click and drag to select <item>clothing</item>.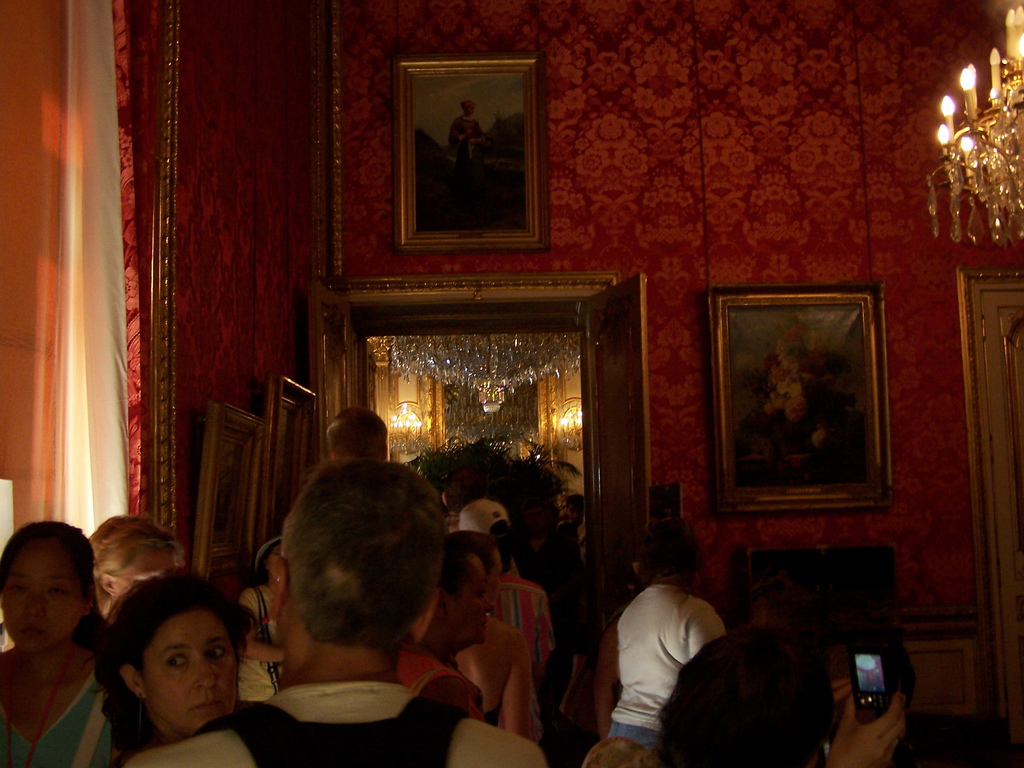
Selection: 482:566:560:683.
